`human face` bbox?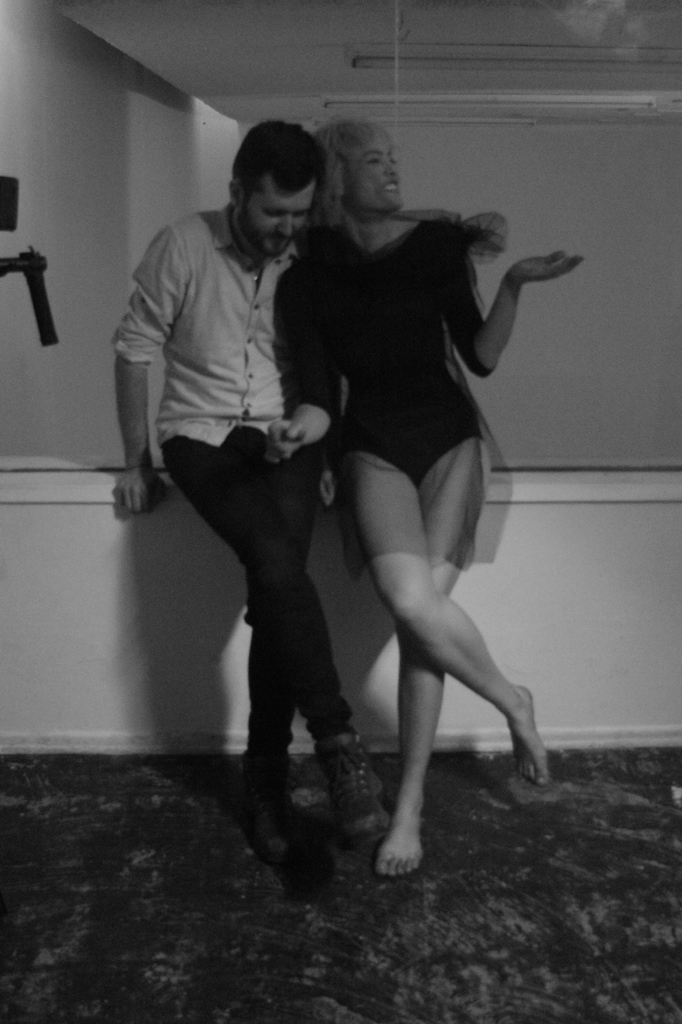
<box>340,134,398,211</box>
